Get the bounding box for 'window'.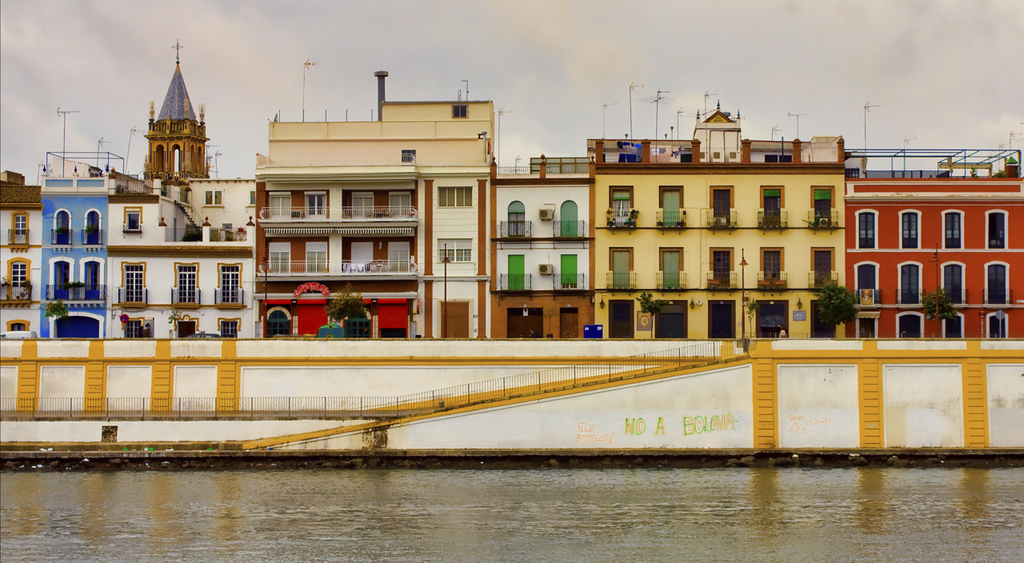
[698, 150, 706, 158].
